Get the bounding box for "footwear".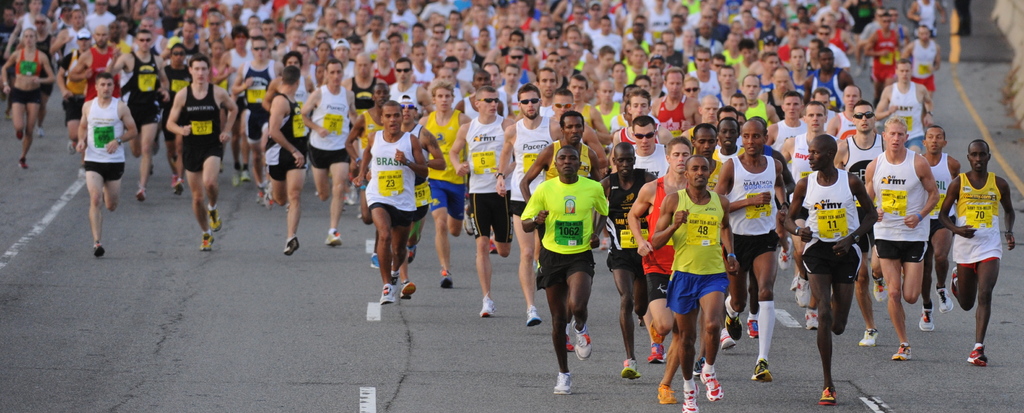
region(917, 306, 933, 334).
